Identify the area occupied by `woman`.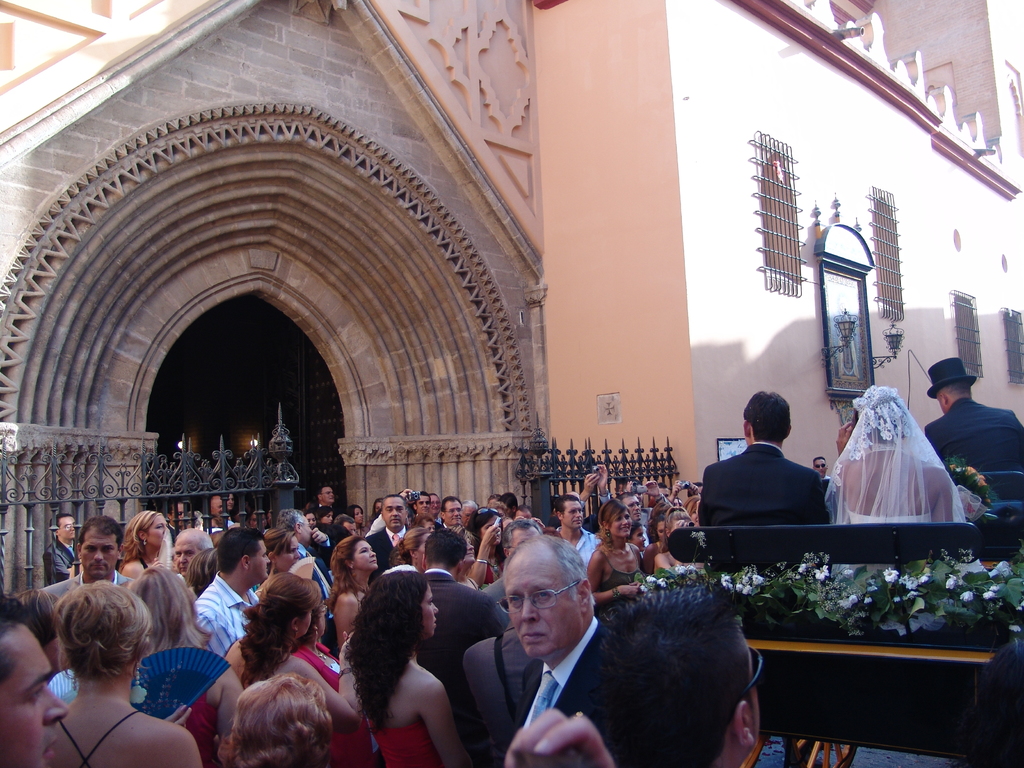
Area: 586 502 652 598.
